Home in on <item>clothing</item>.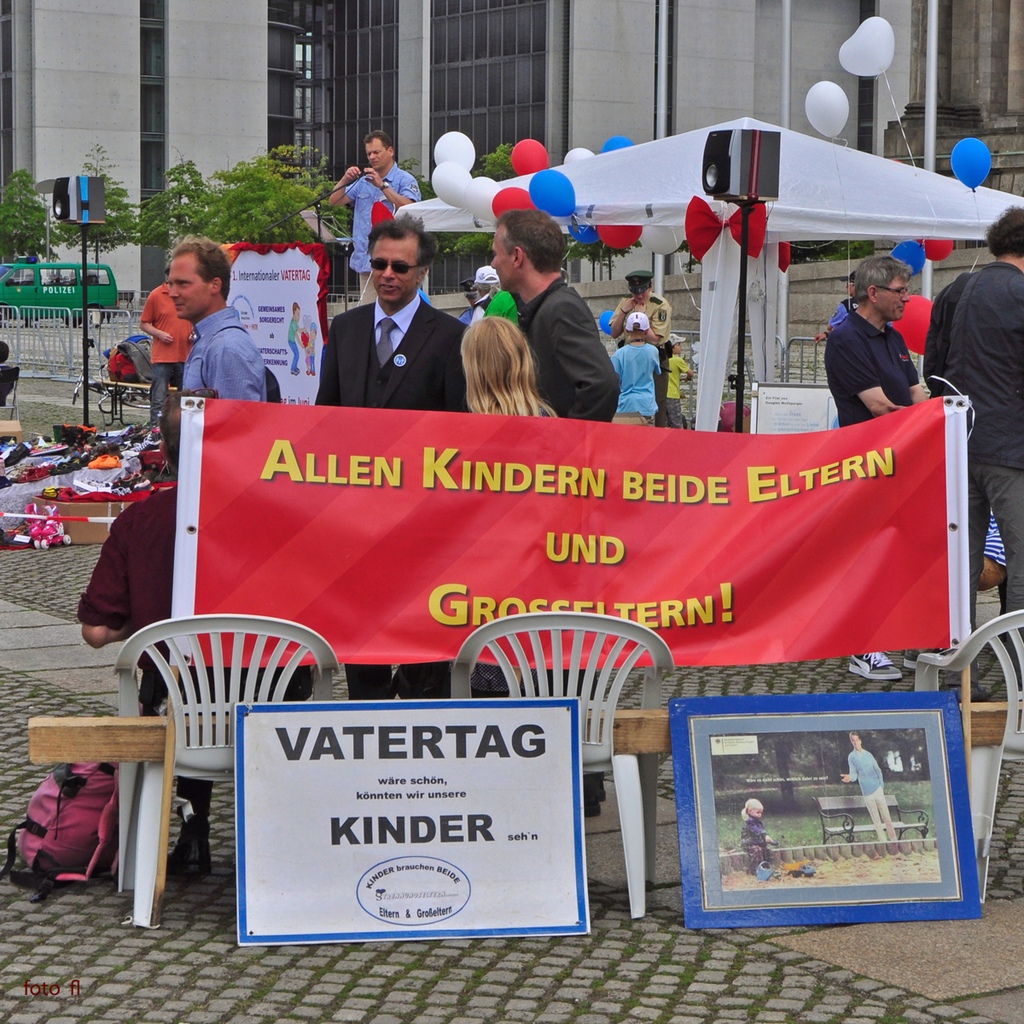
Homed in at l=845, t=736, r=903, b=839.
